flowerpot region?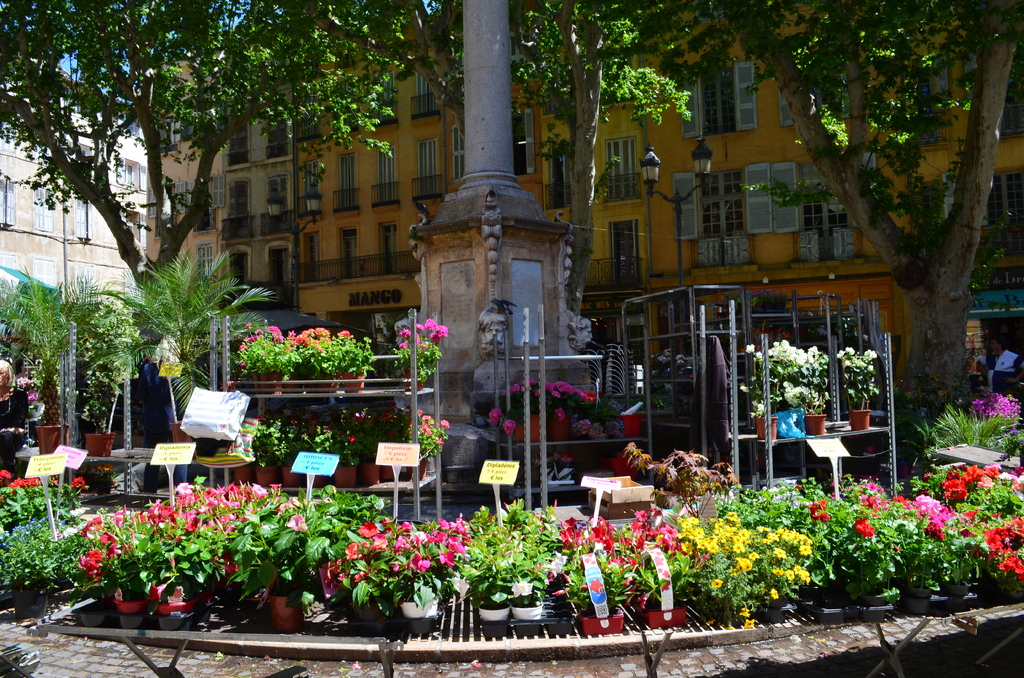
[402,593,437,633]
